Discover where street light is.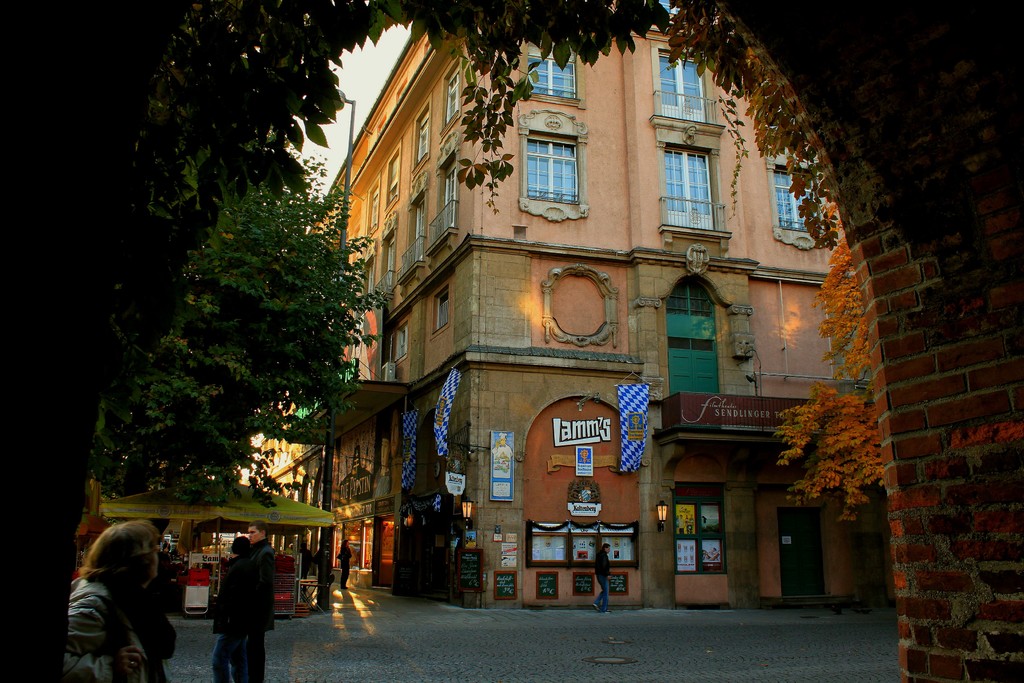
Discovered at (x1=320, y1=86, x2=360, y2=371).
